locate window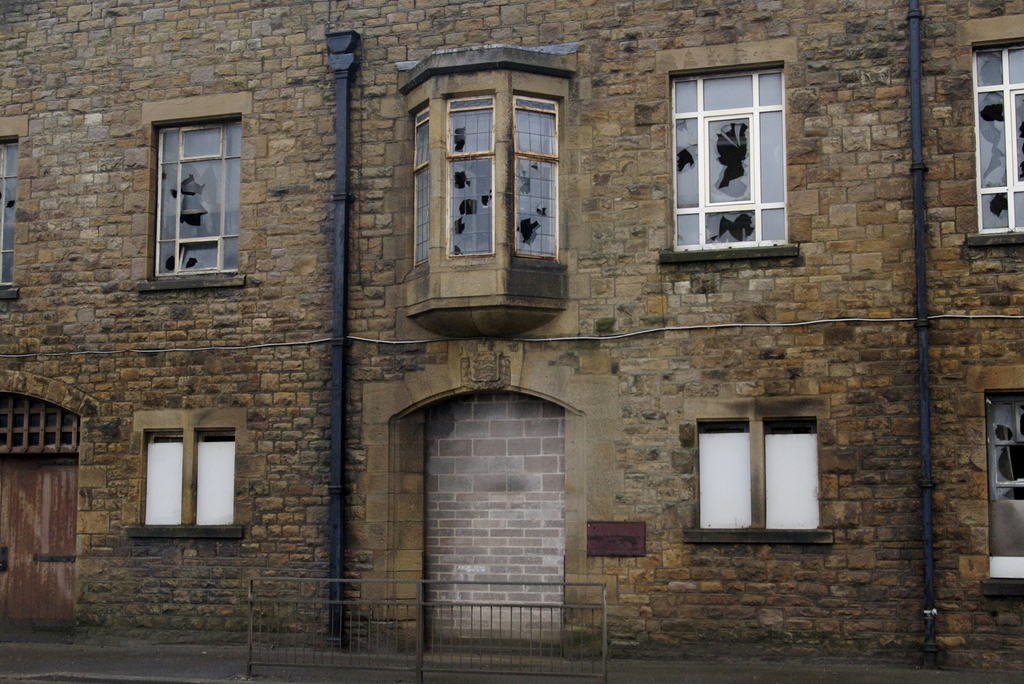
965:19:1023:244
